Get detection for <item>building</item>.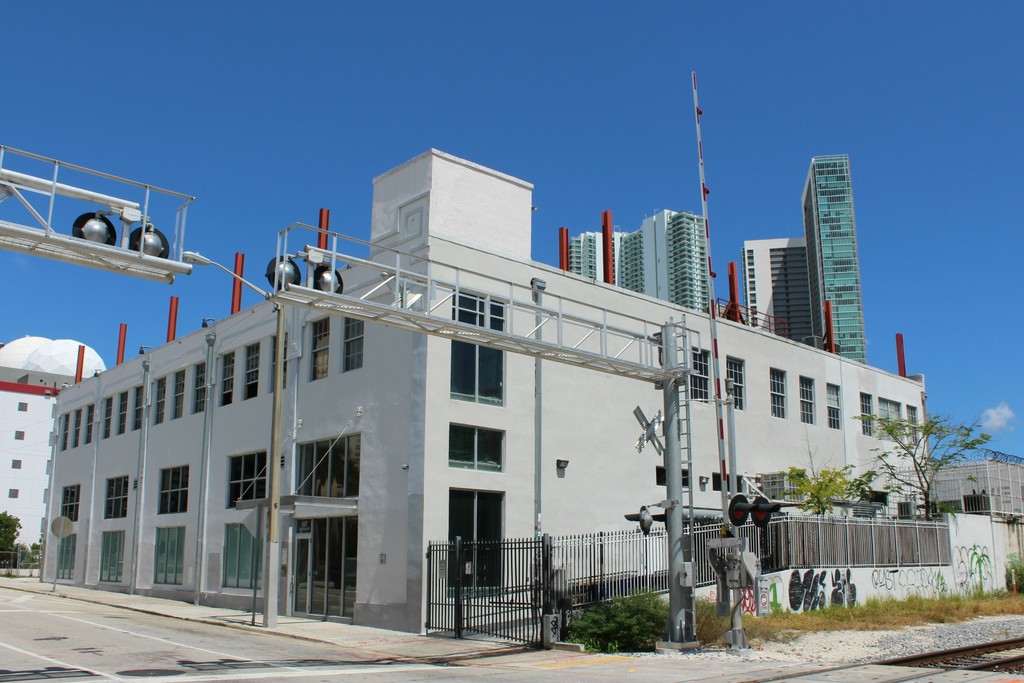
Detection: x1=742, y1=151, x2=868, y2=368.
